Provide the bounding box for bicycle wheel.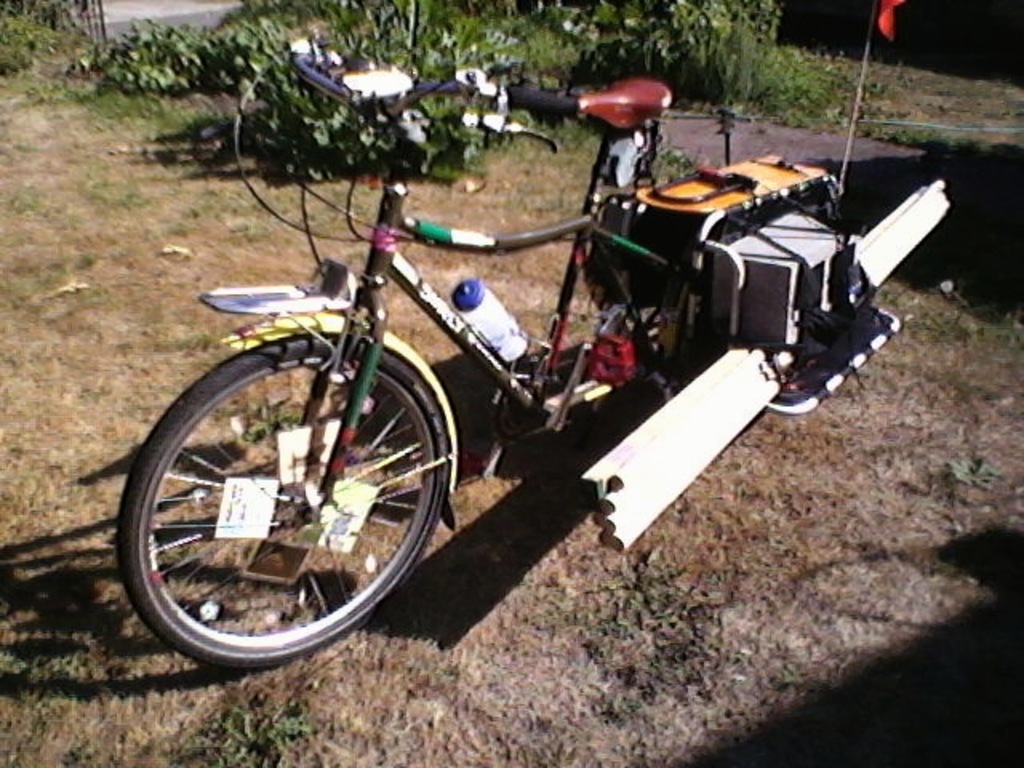
120/336/453/674.
